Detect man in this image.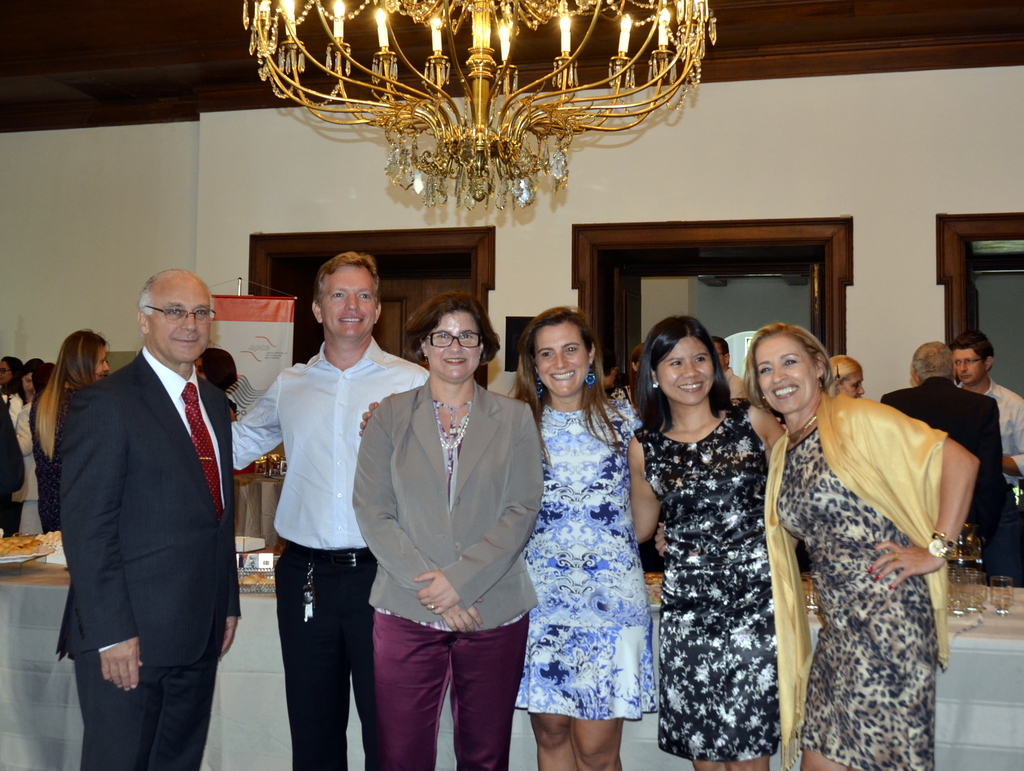
Detection: 229,252,436,770.
